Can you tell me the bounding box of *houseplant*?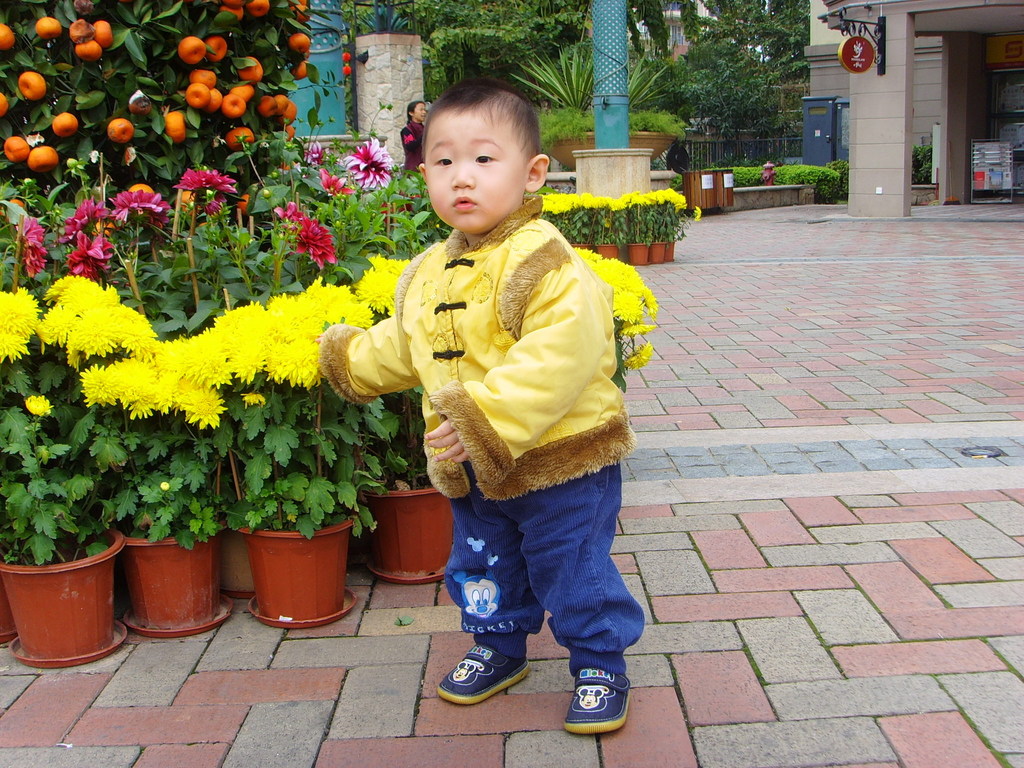
box(0, 262, 144, 675).
